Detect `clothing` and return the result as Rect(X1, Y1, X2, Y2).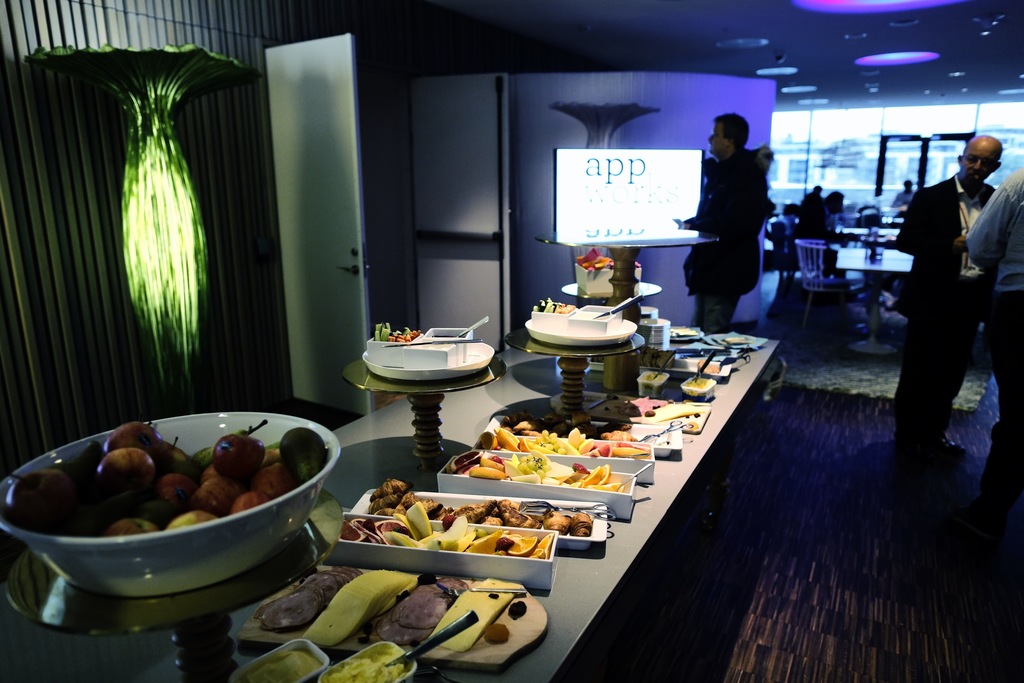
Rect(895, 191, 914, 200).
